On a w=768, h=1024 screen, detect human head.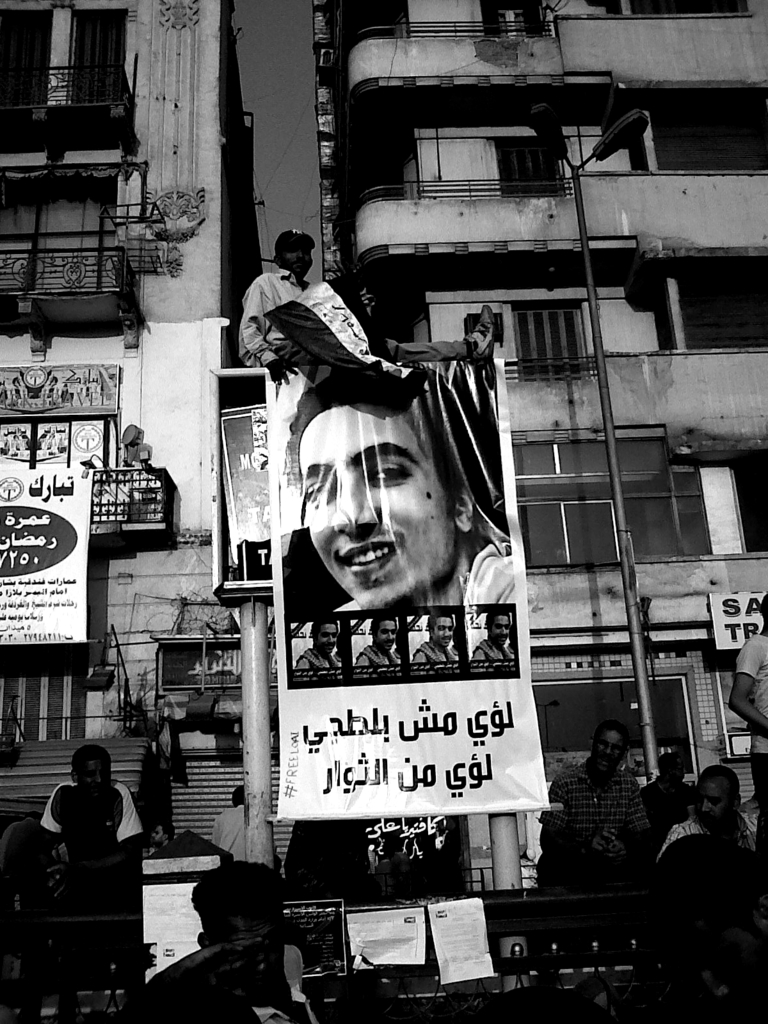
pyautogui.locateOnScreen(70, 746, 118, 808).
